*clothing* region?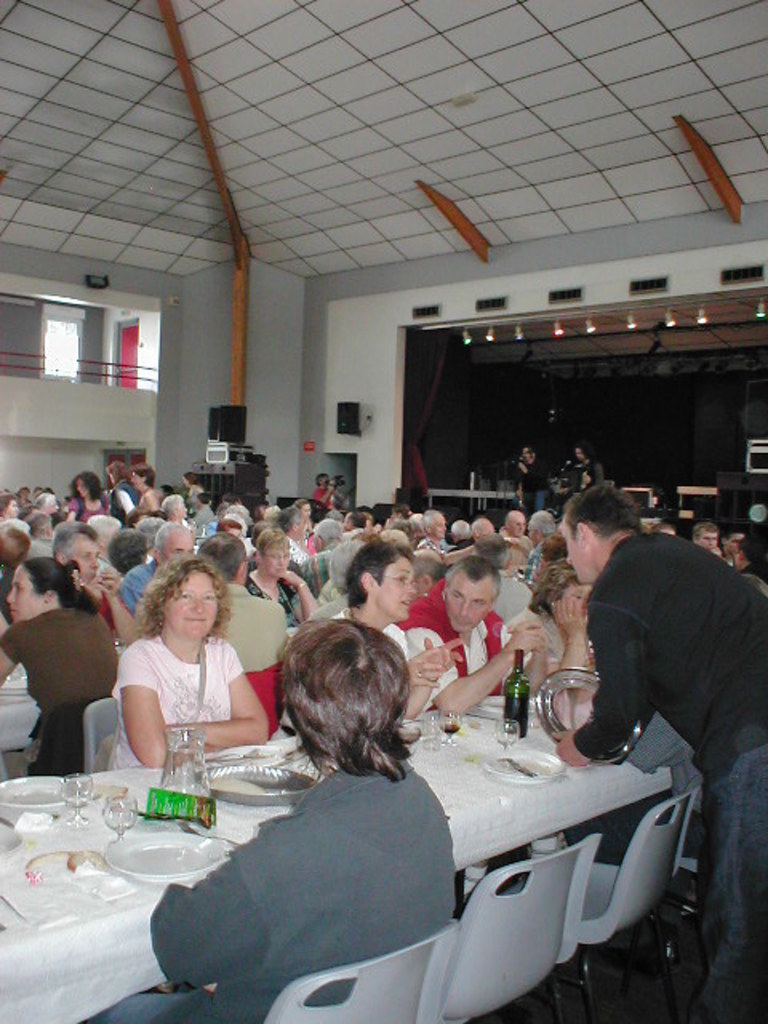
(left=269, top=606, right=426, bottom=746)
